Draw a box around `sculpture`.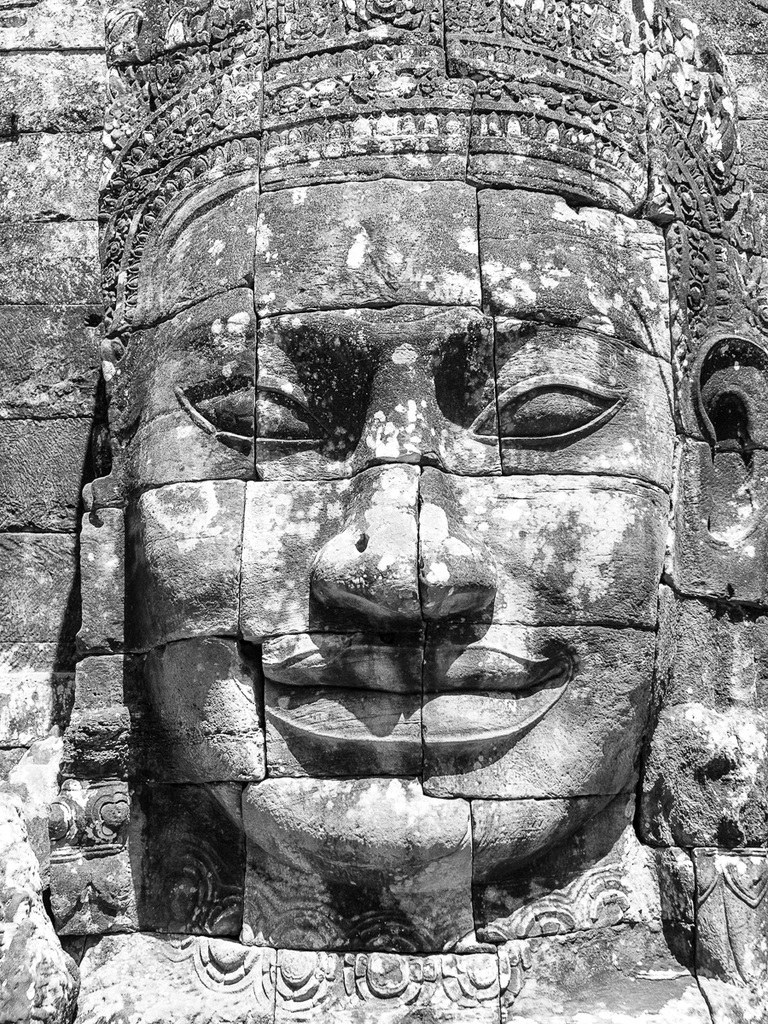
locate(69, 50, 765, 981).
